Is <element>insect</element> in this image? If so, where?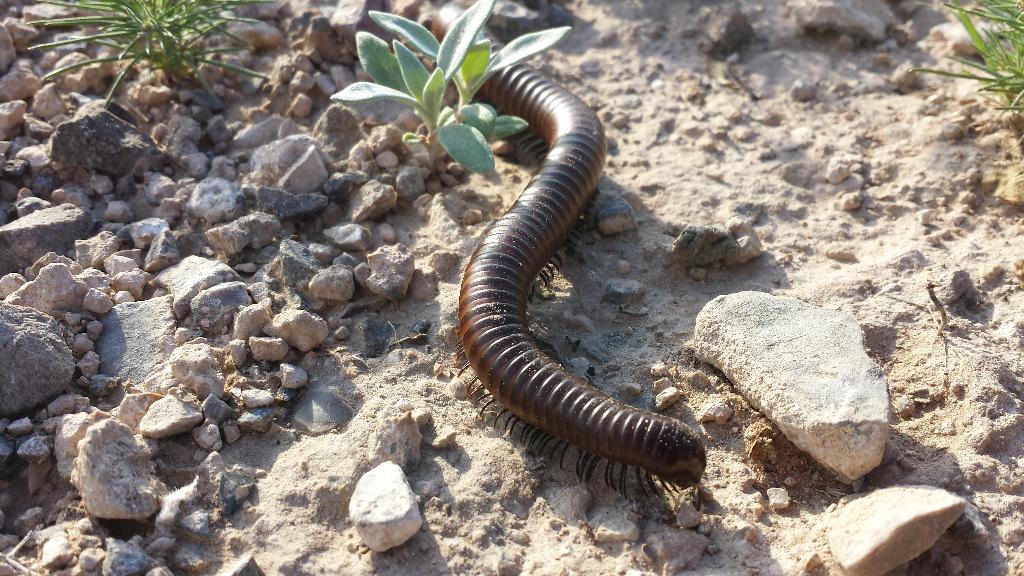
Yes, at bbox=(456, 62, 708, 500).
